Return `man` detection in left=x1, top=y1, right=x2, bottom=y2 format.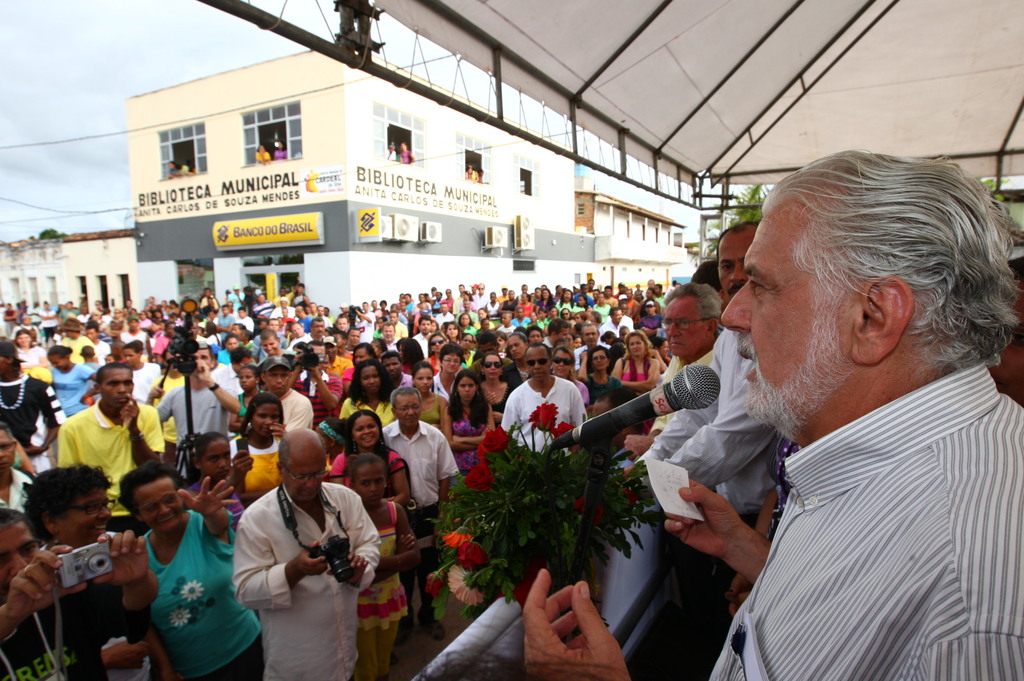
left=616, top=215, right=762, bottom=540.
